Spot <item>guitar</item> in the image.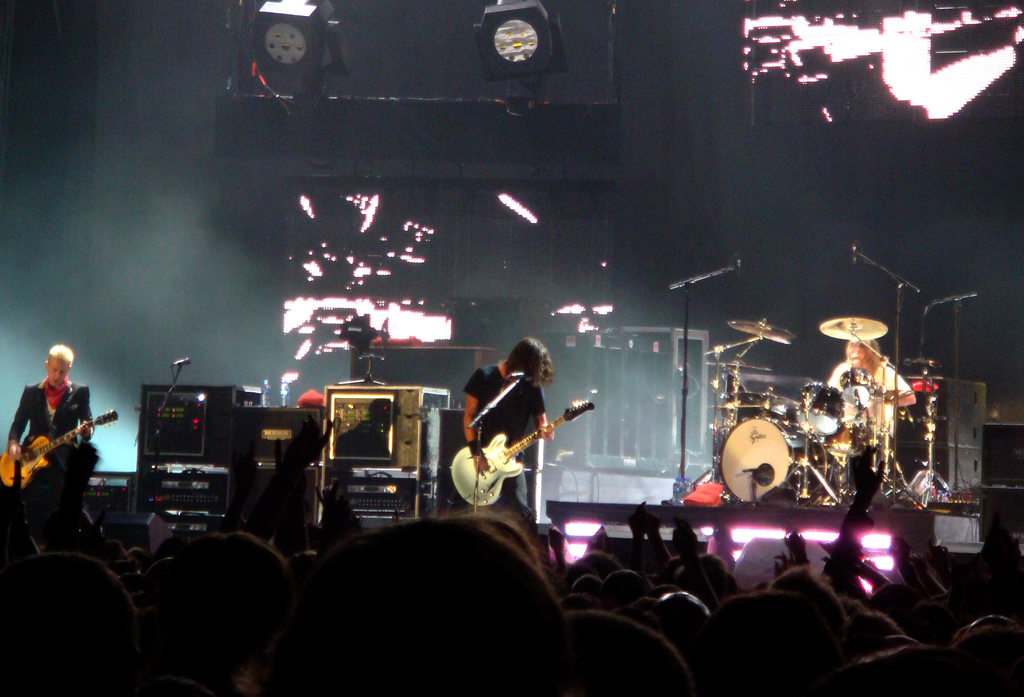
<item>guitar</item> found at pyautogui.locateOnScreen(451, 399, 601, 511).
